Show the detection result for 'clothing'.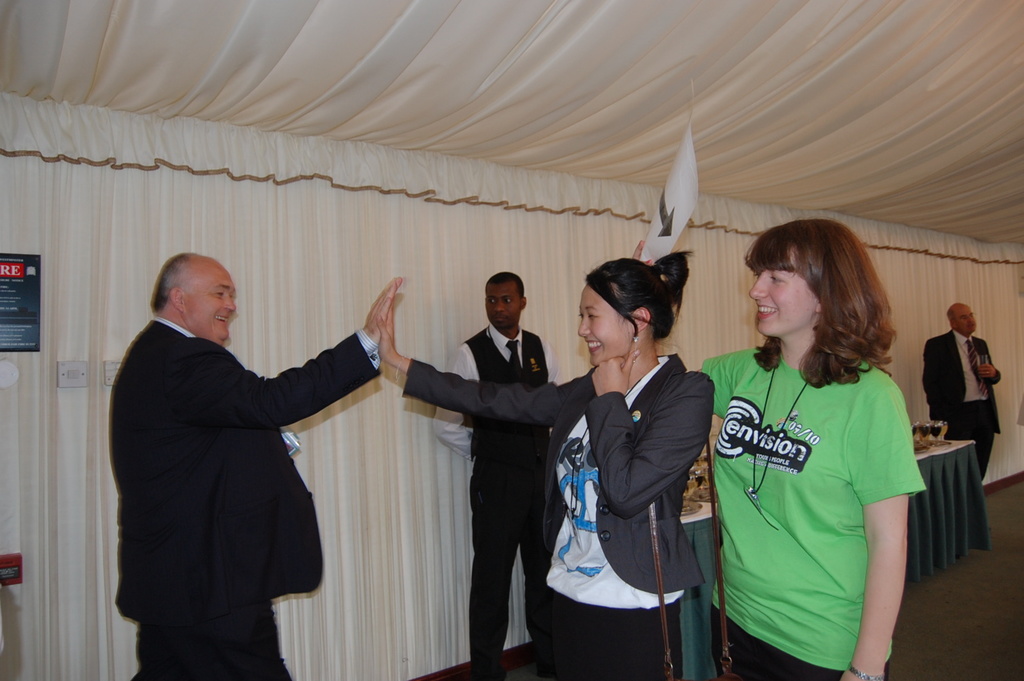
pyautogui.locateOnScreen(921, 325, 993, 490).
